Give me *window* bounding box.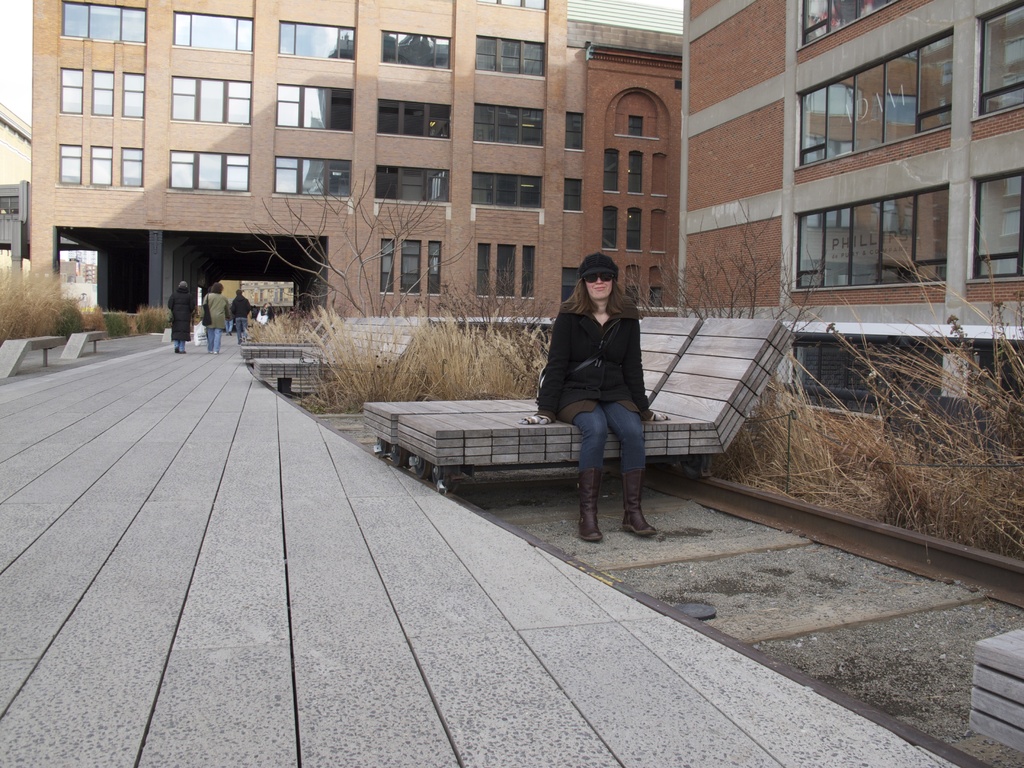
x1=561, y1=180, x2=585, y2=213.
